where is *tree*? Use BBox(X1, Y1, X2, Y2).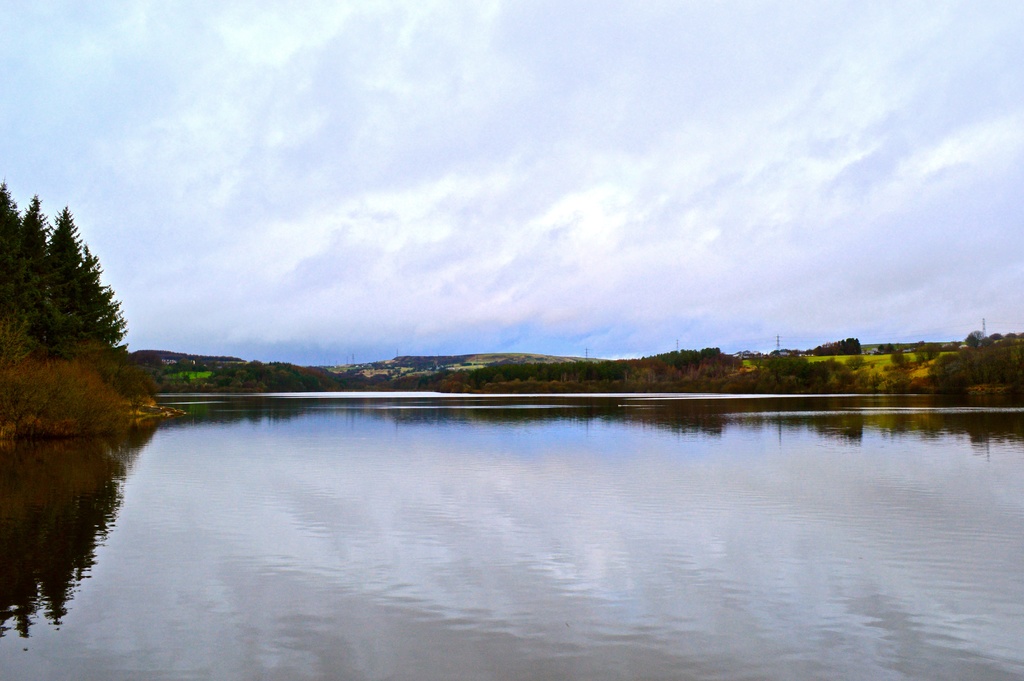
BBox(679, 359, 691, 389).
